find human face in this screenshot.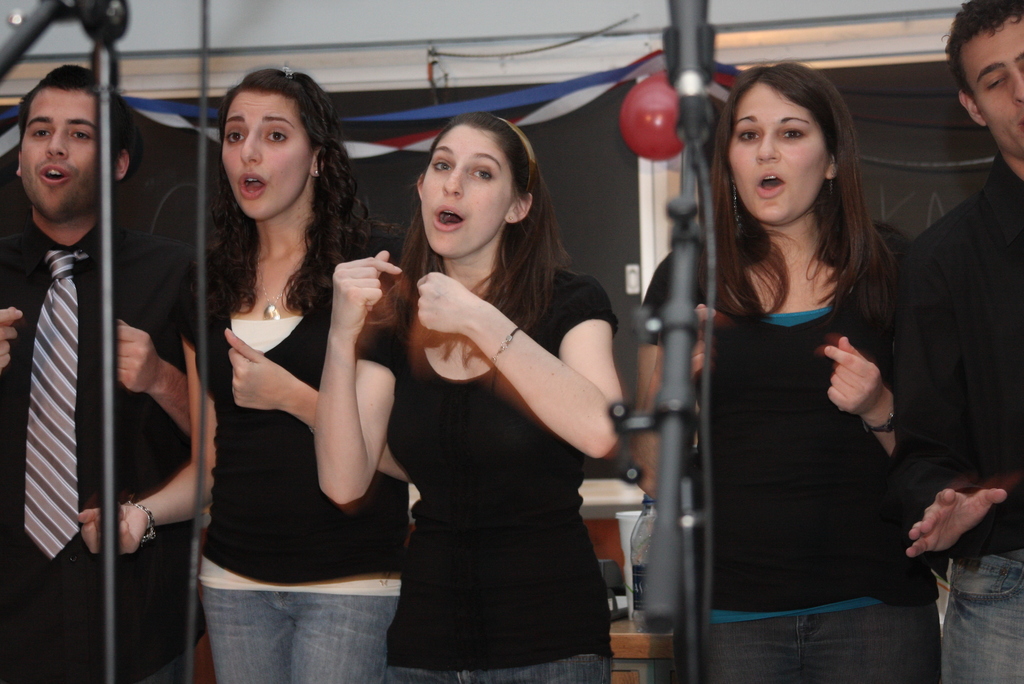
The bounding box for human face is <region>419, 126, 509, 260</region>.
